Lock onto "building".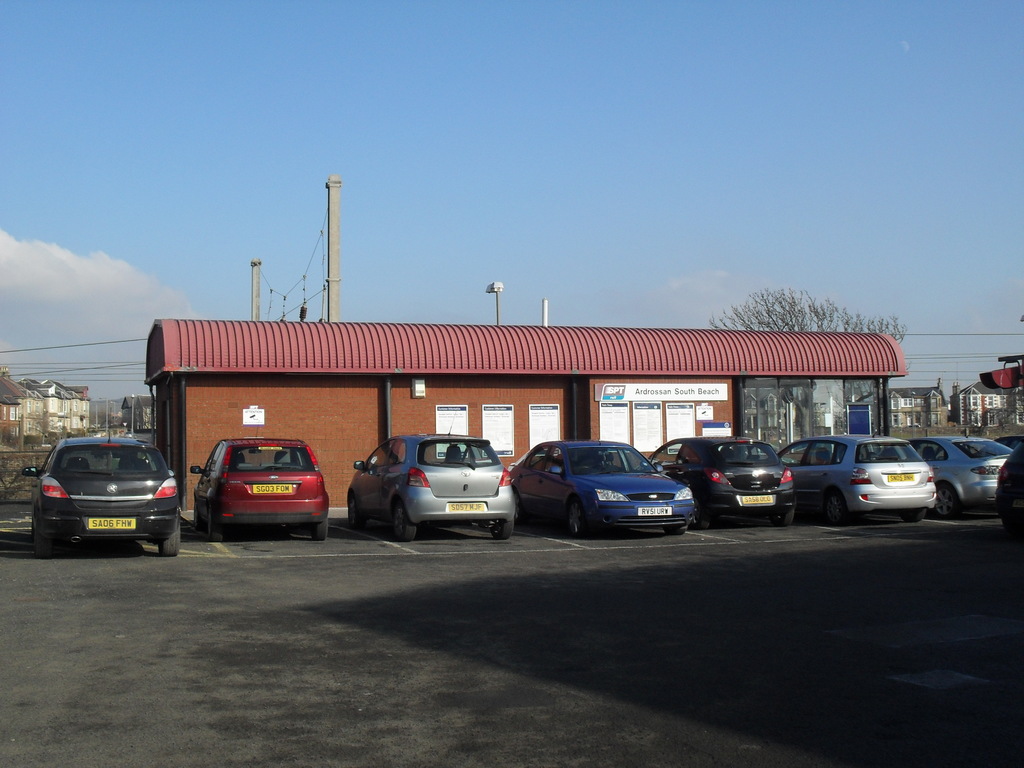
Locked: bbox(955, 364, 1023, 435).
